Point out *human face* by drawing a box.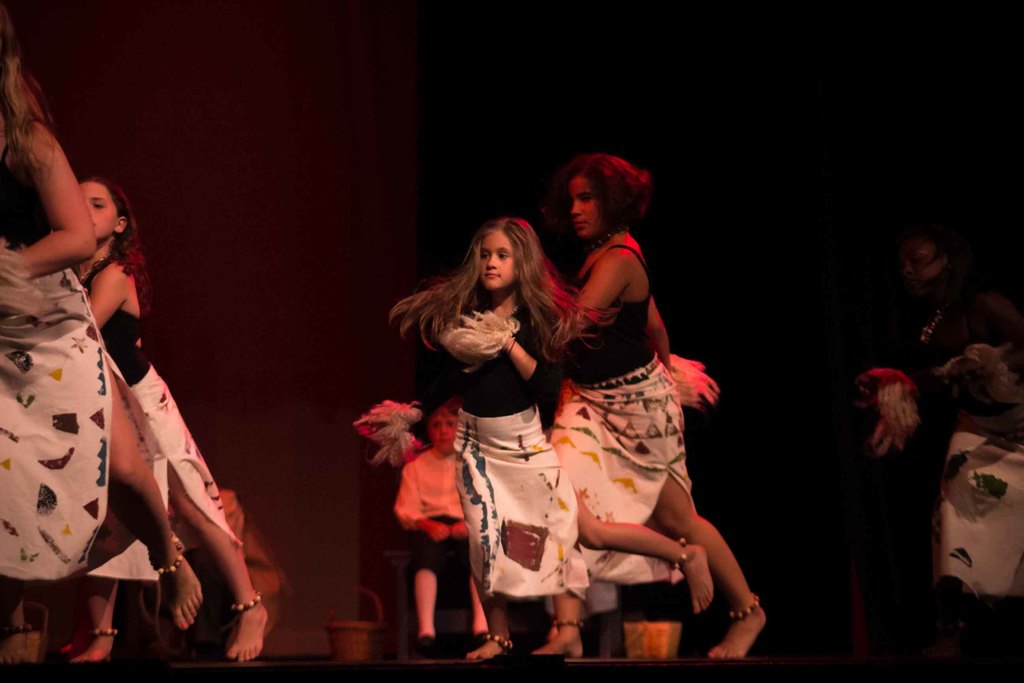
x1=897, y1=244, x2=943, y2=295.
